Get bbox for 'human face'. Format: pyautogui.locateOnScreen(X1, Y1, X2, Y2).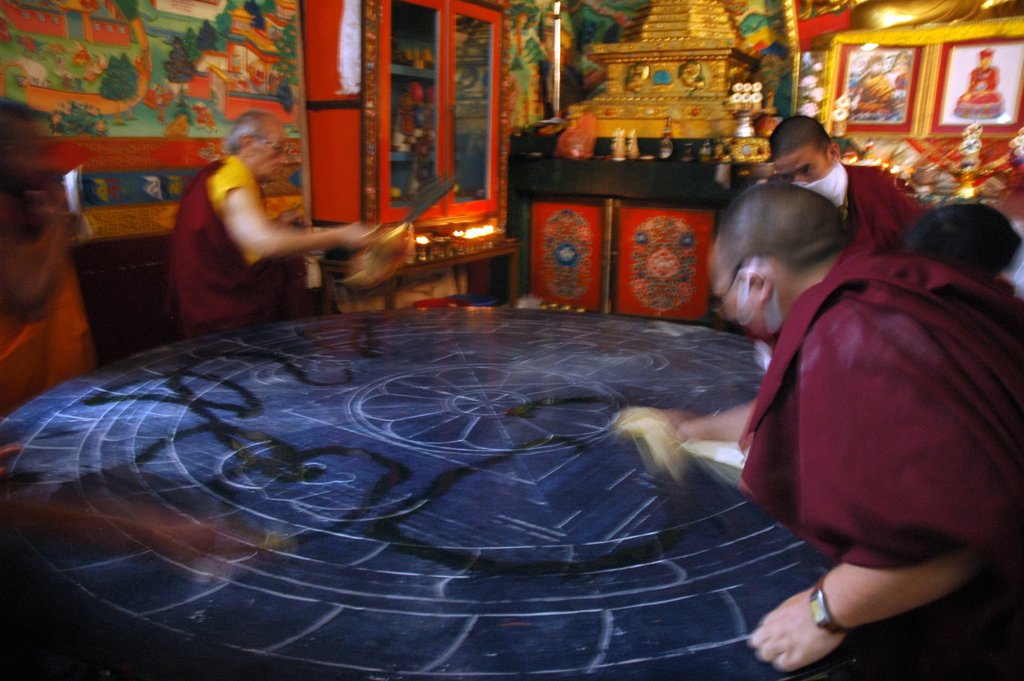
pyautogui.locateOnScreen(774, 144, 824, 188).
